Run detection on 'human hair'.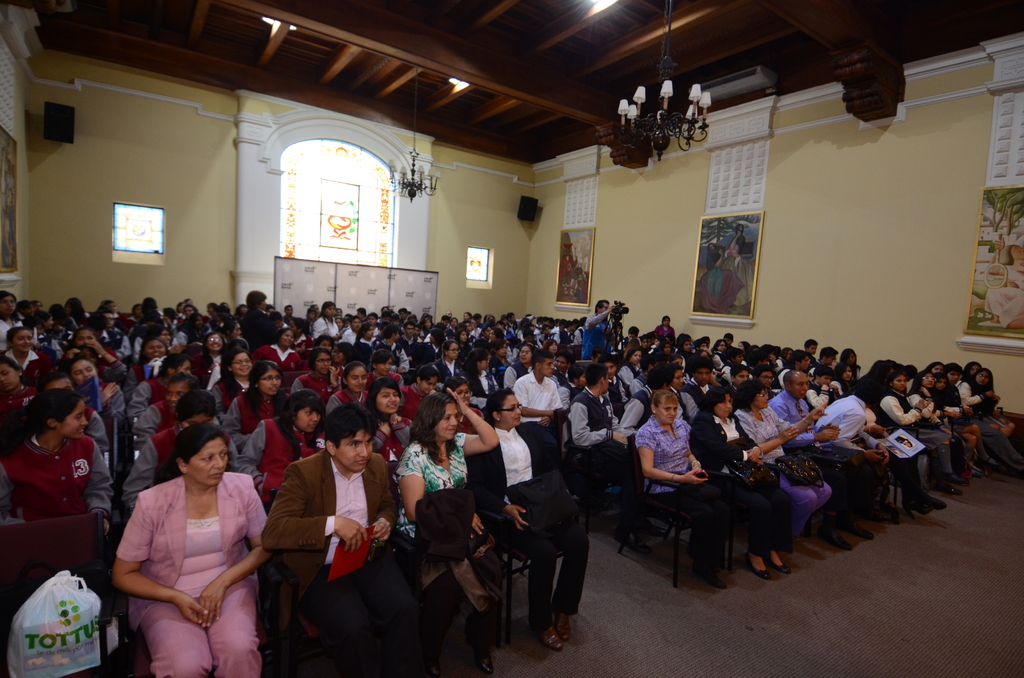
Result: left=32, top=369, right=70, bottom=396.
